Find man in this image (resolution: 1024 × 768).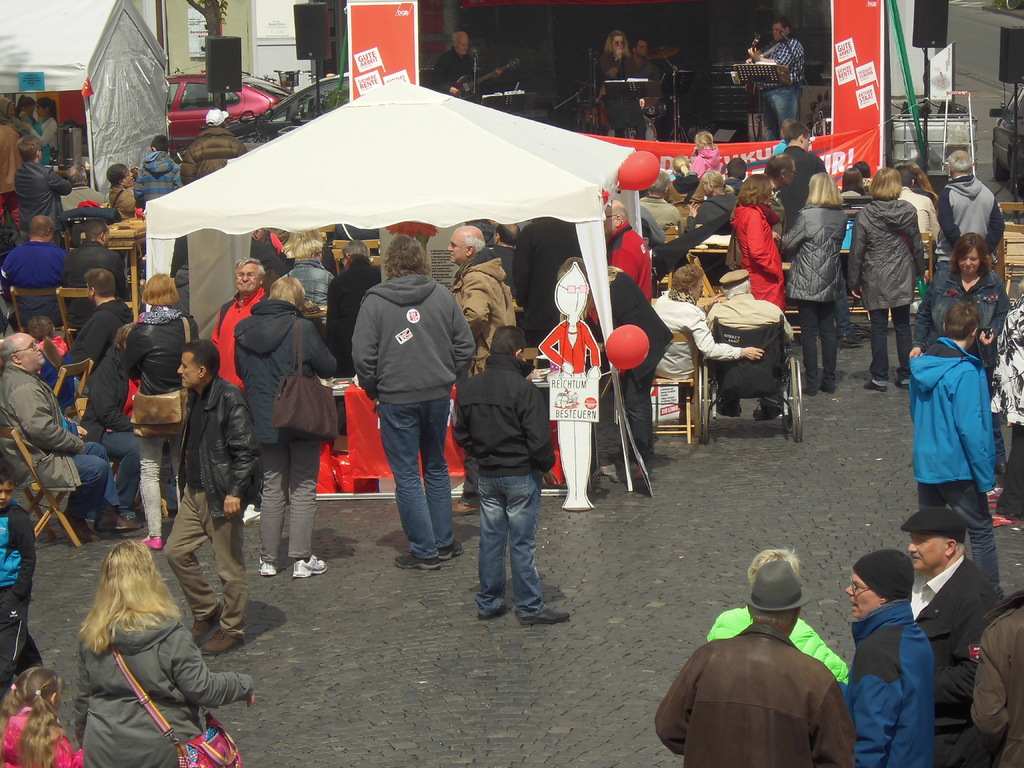
l=762, t=154, r=796, b=224.
